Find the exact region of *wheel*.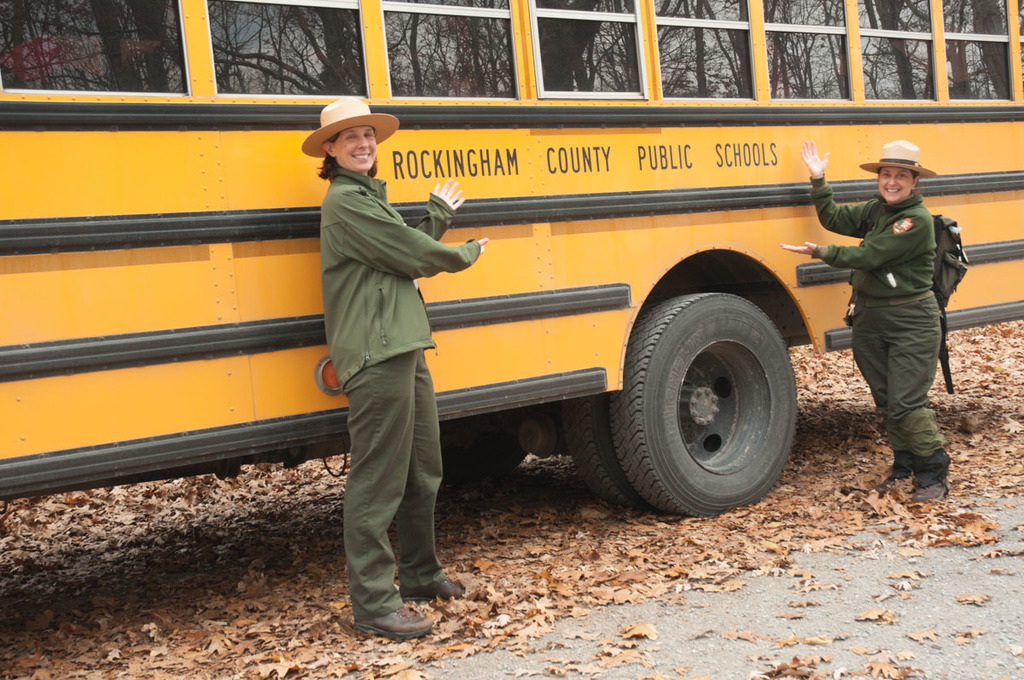
Exact region: 627/273/810/515.
